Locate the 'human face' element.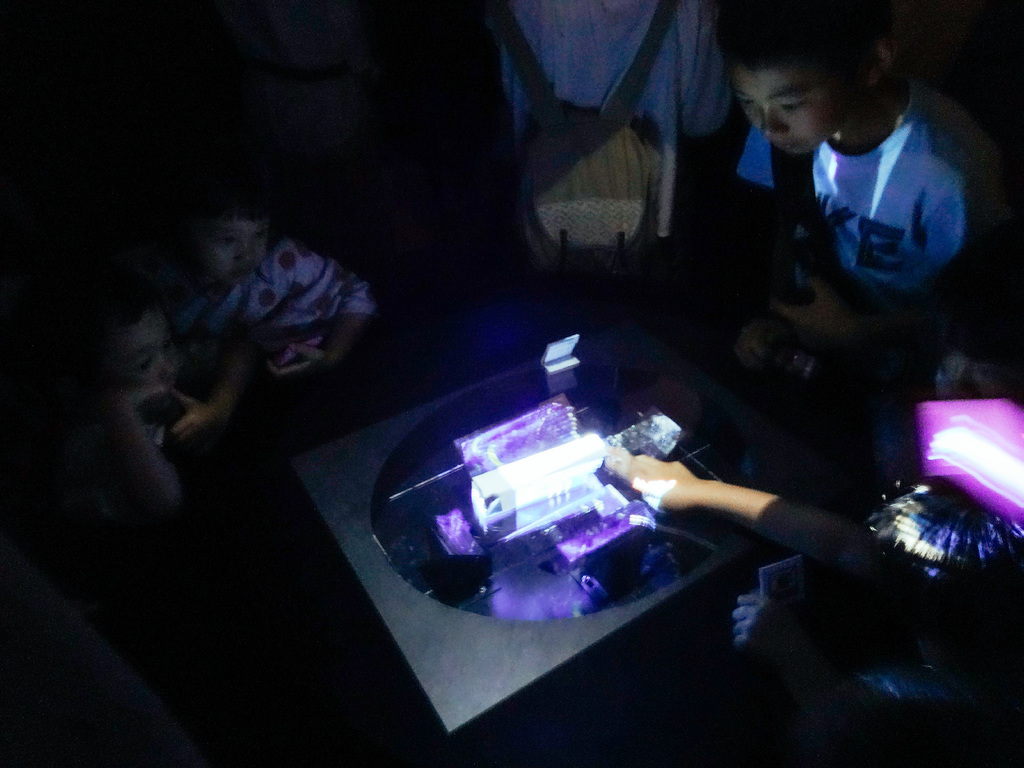
Element bbox: box(194, 225, 276, 290).
